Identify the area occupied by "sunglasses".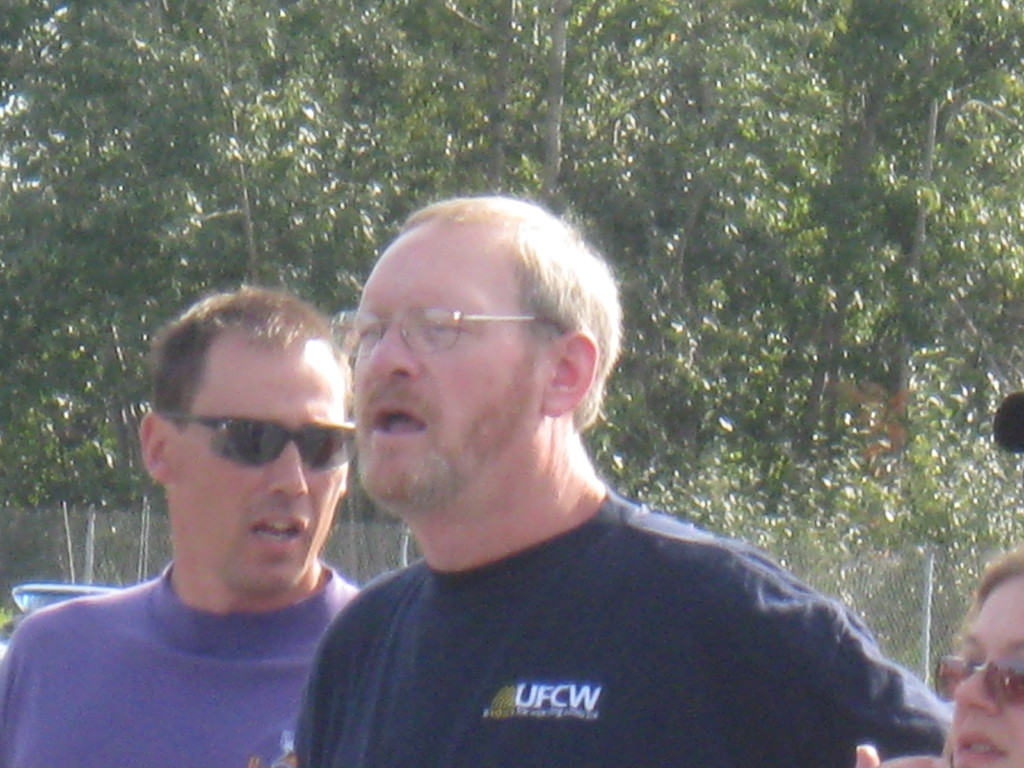
Area: [x1=152, y1=404, x2=365, y2=467].
